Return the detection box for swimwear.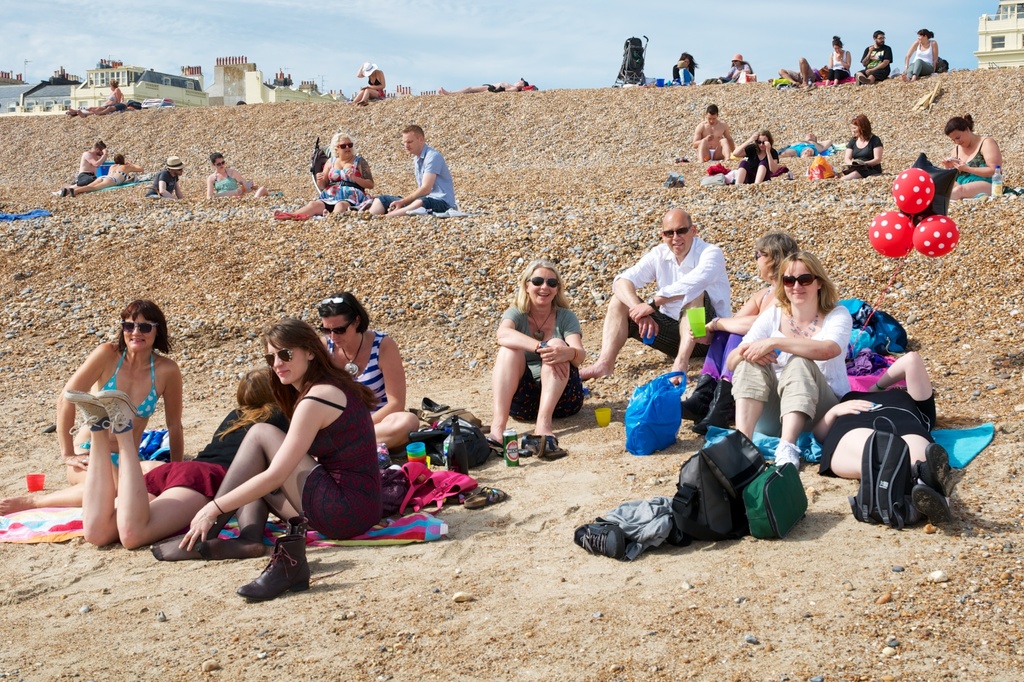
(left=210, top=168, right=239, bottom=191).
